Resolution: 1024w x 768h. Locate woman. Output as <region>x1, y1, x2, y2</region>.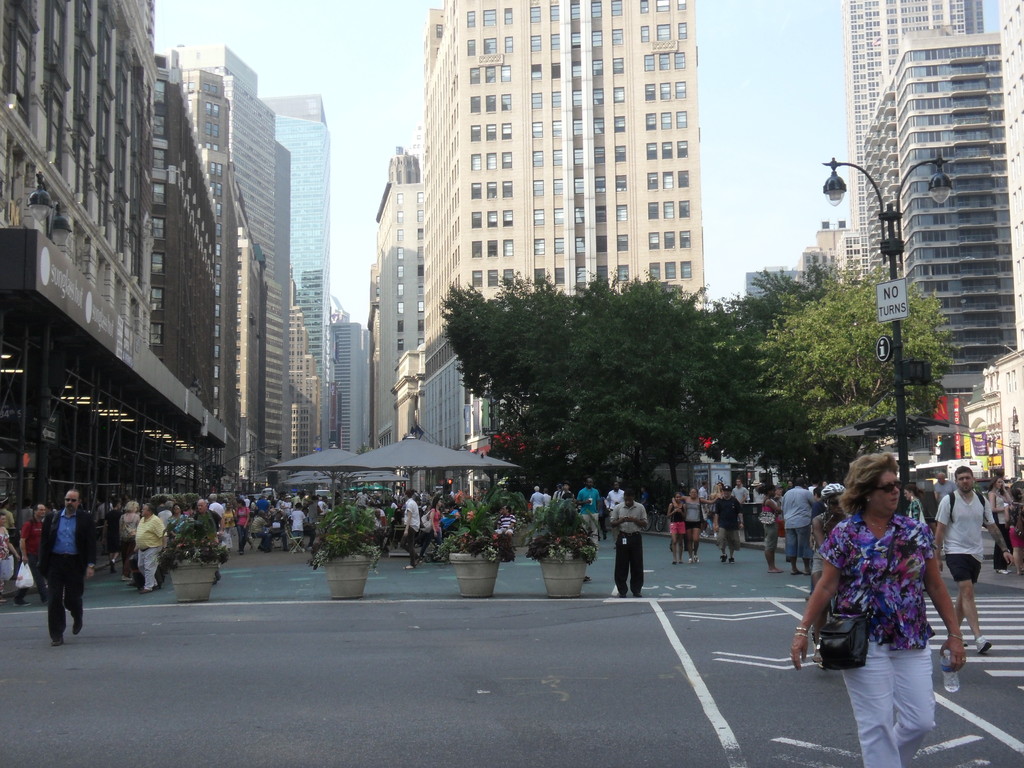
<region>419, 498, 442, 563</region>.
